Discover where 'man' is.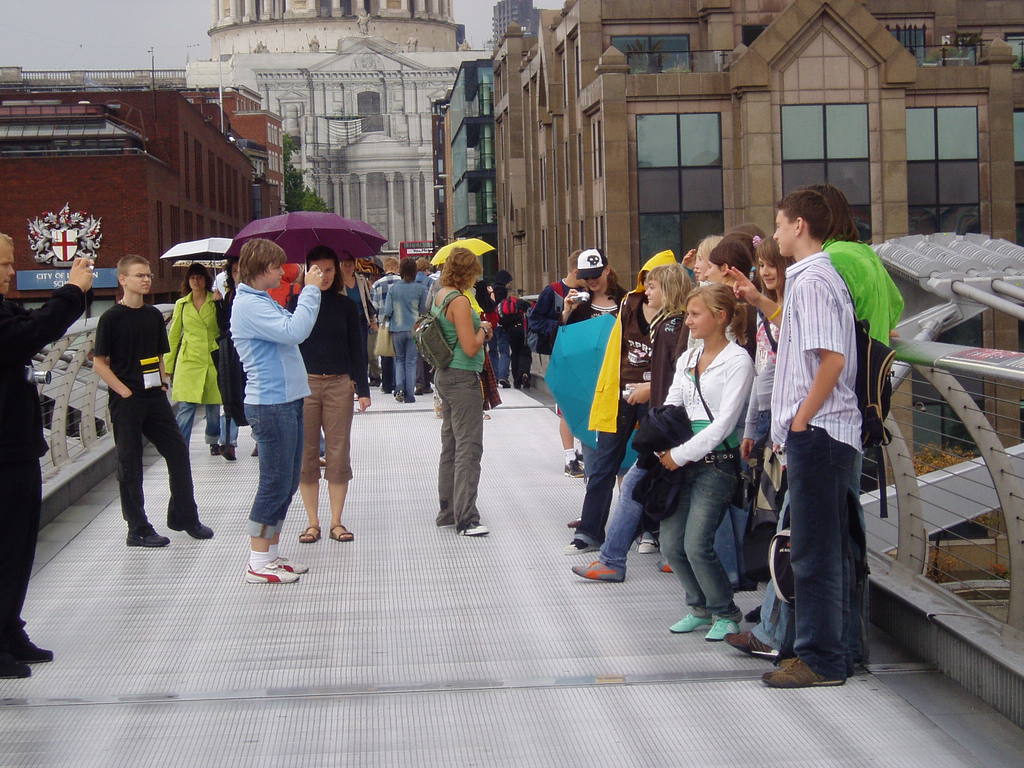
Discovered at [left=80, top=257, right=196, bottom=551].
